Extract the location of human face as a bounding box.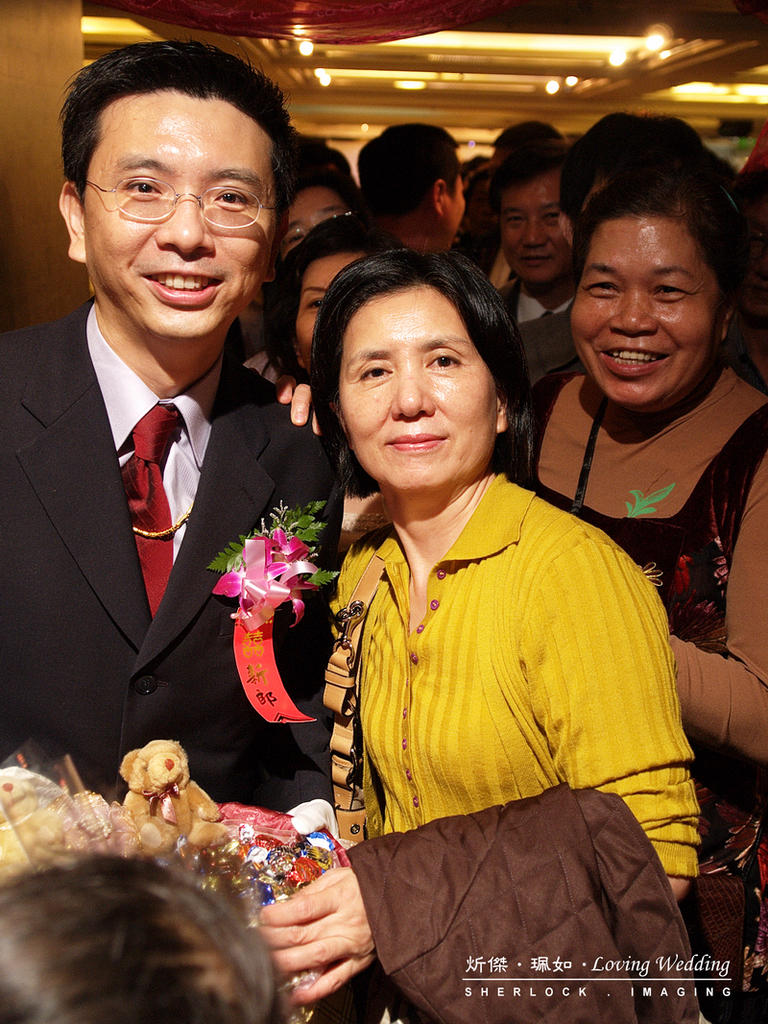
region(570, 216, 722, 405).
